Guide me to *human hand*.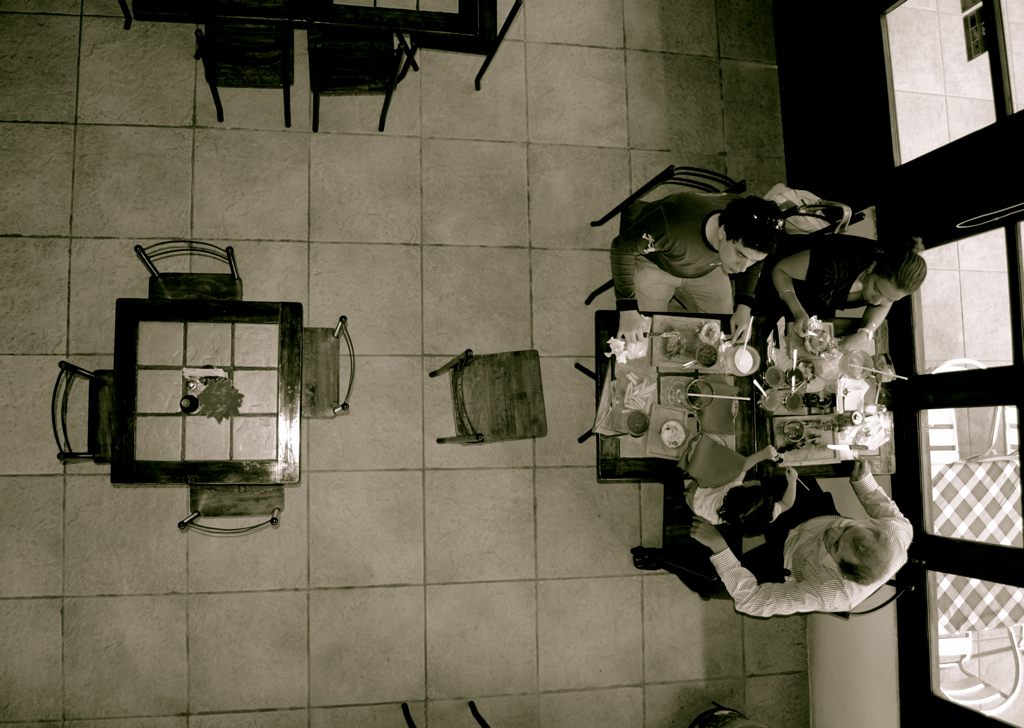
Guidance: BBox(766, 445, 779, 464).
